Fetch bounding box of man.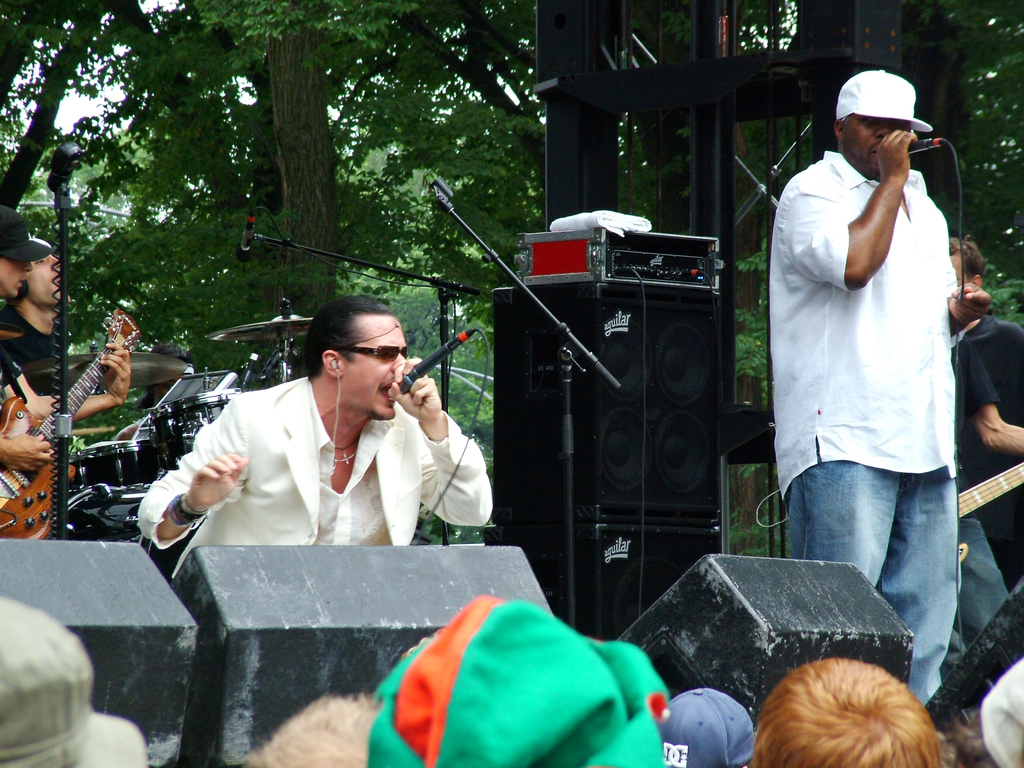
Bbox: region(0, 198, 138, 505).
